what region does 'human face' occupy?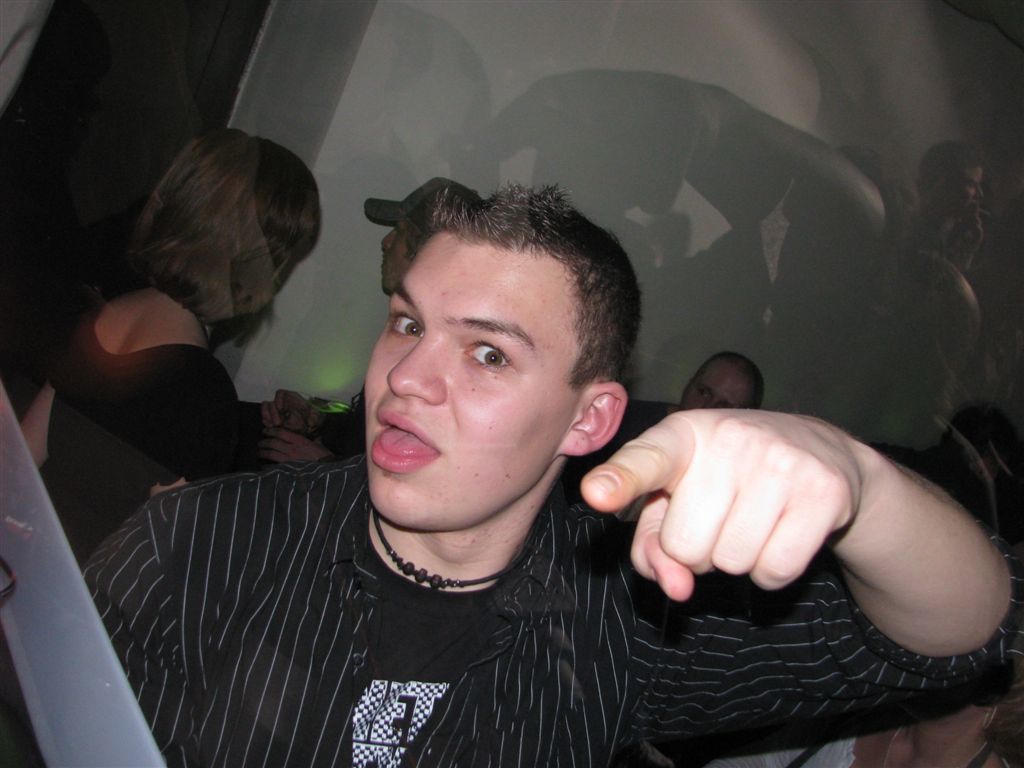
BBox(680, 351, 759, 408).
